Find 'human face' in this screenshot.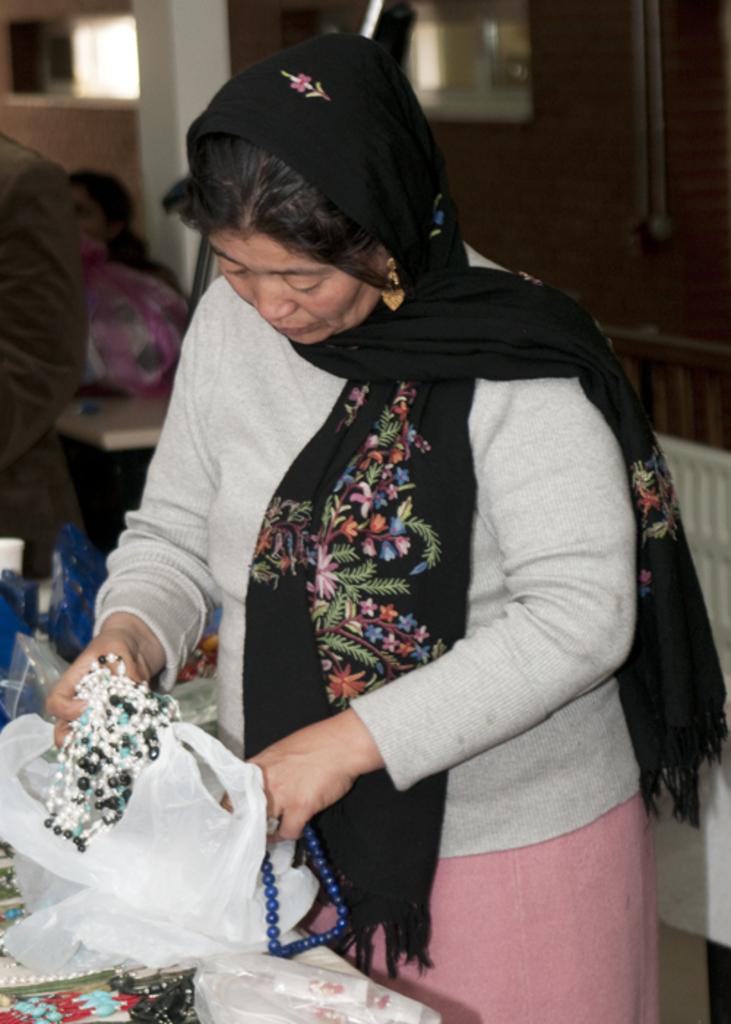
The bounding box for 'human face' is BBox(61, 177, 96, 247).
